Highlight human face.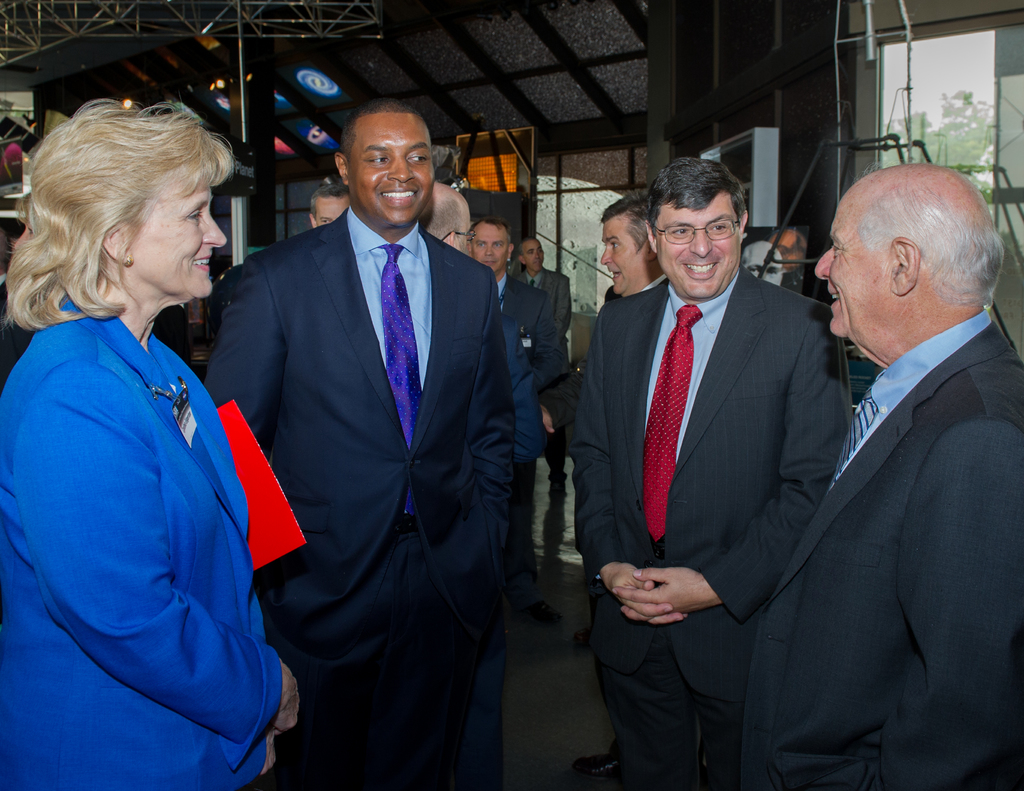
Highlighted region: [599,220,647,296].
